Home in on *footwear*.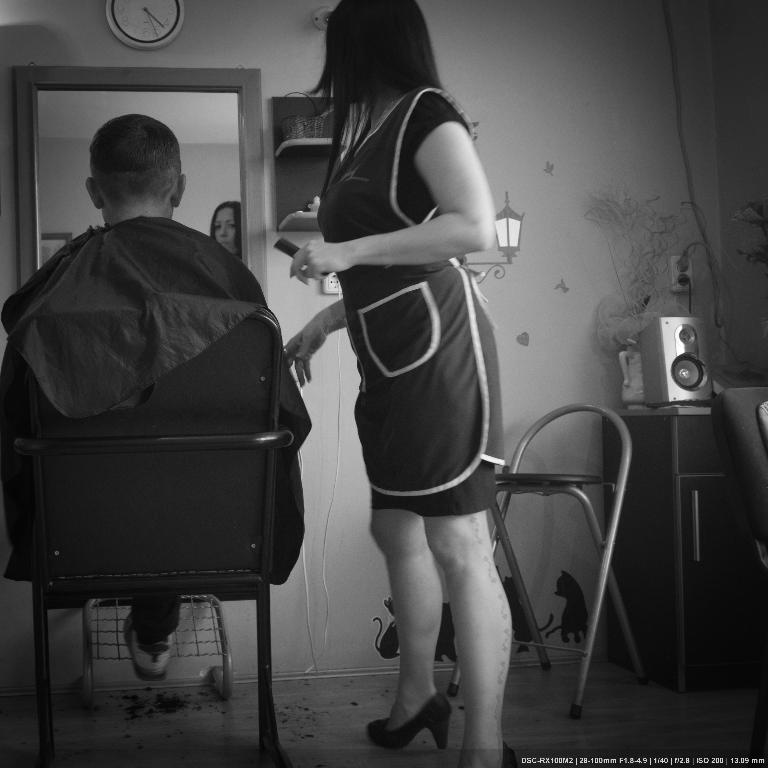
Homed in at <region>121, 611, 171, 683</region>.
